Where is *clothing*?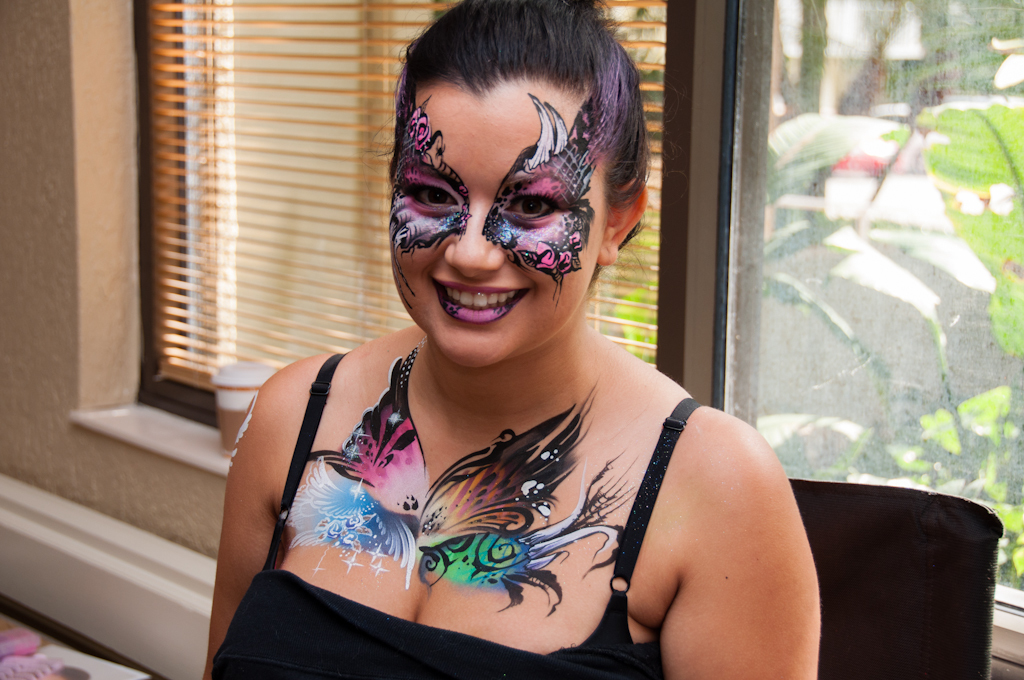
(228, 331, 740, 663).
